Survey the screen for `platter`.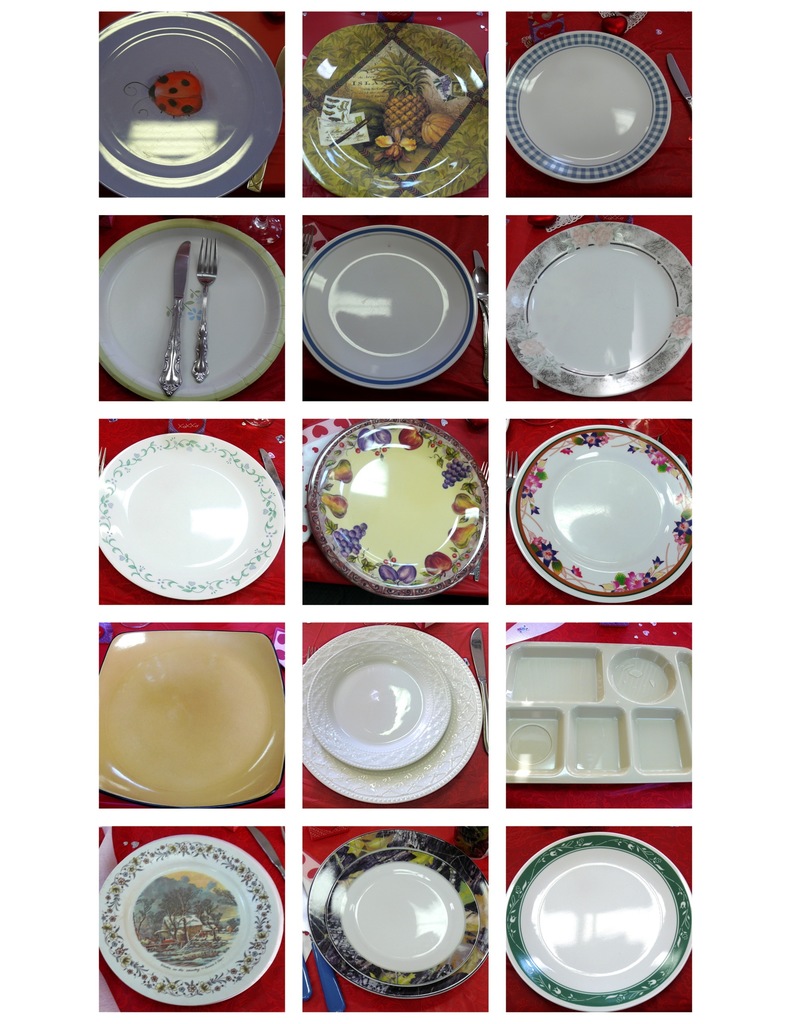
Survey found: bbox(509, 426, 692, 600).
